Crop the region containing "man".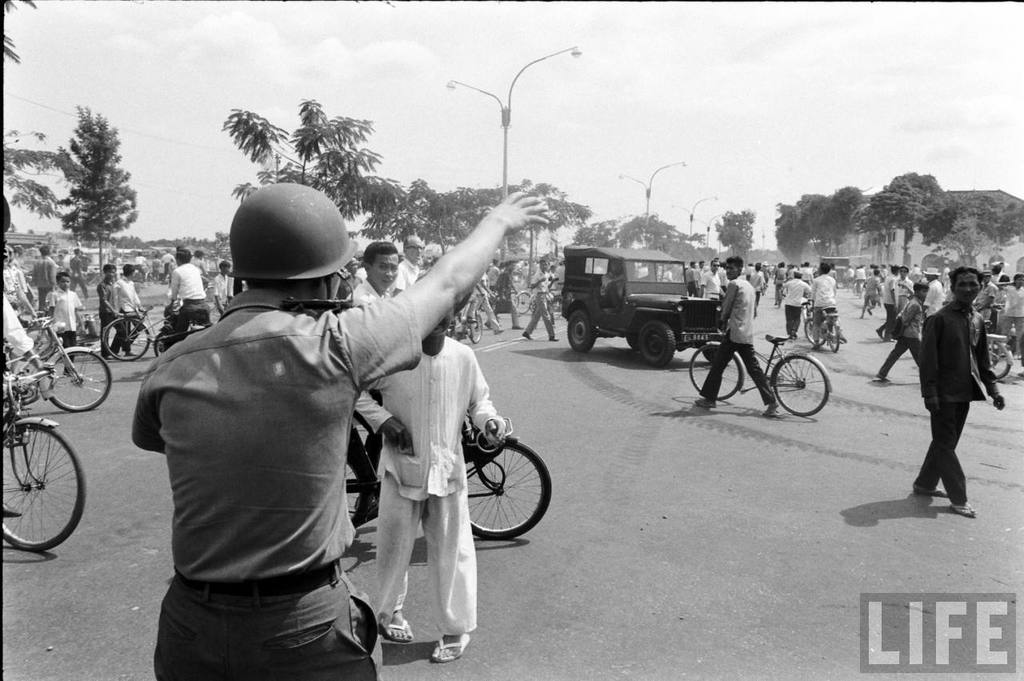
Crop region: BBox(30, 243, 62, 310).
